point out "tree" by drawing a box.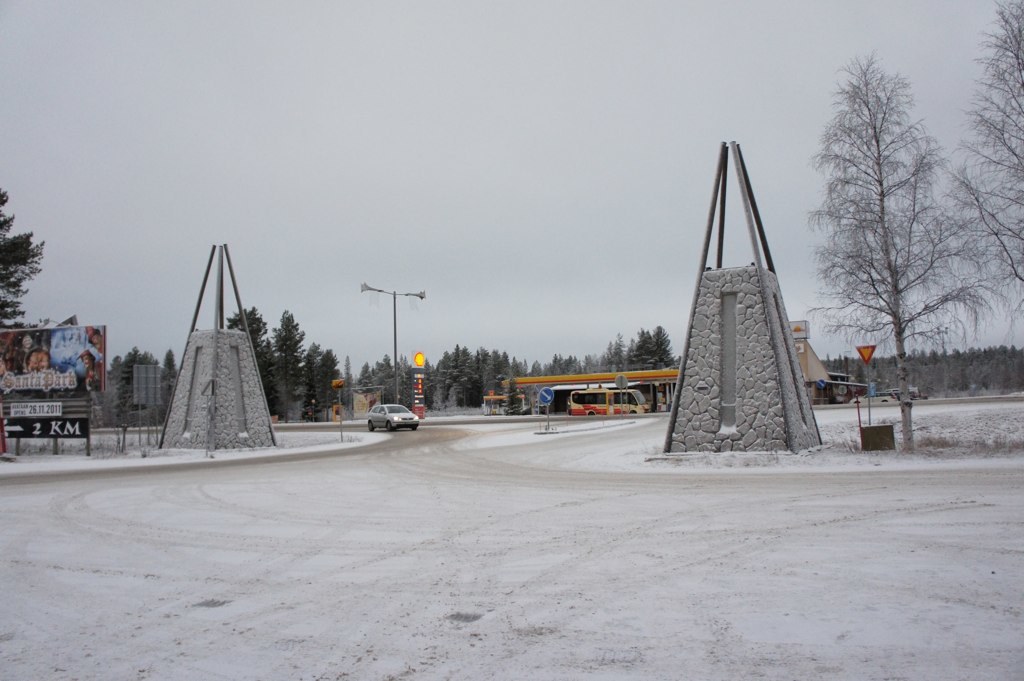
<box>0,186,36,341</box>.
